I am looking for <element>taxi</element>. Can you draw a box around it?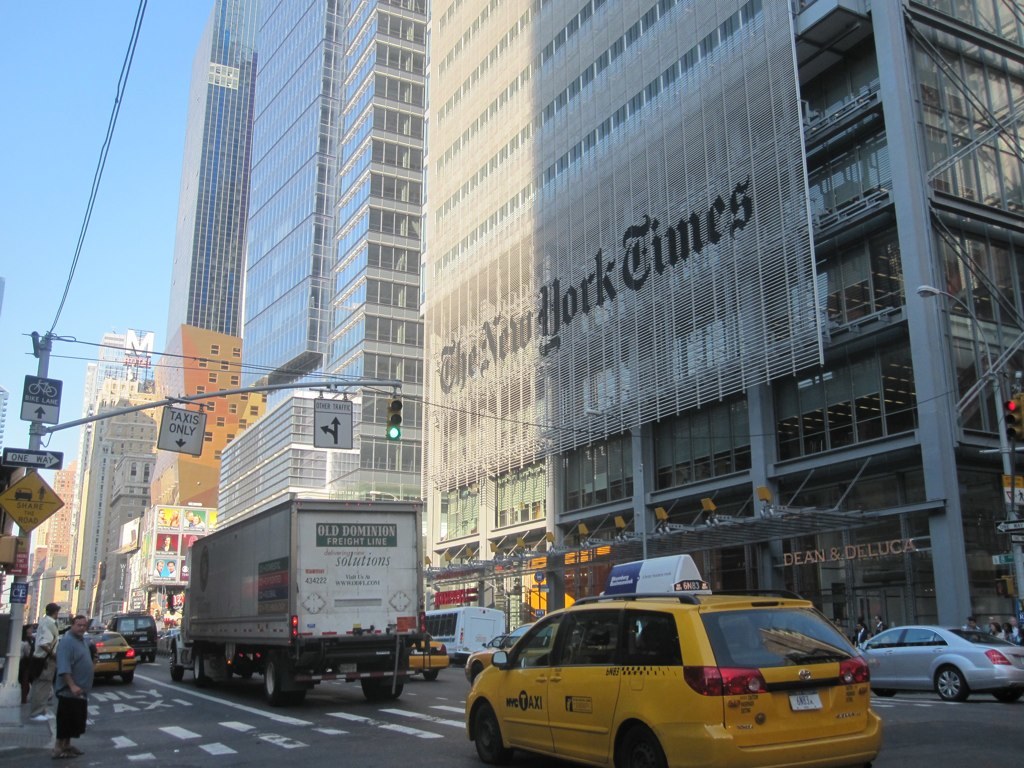
Sure, the bounding box is bbox=[409, 634, 452, 681].
